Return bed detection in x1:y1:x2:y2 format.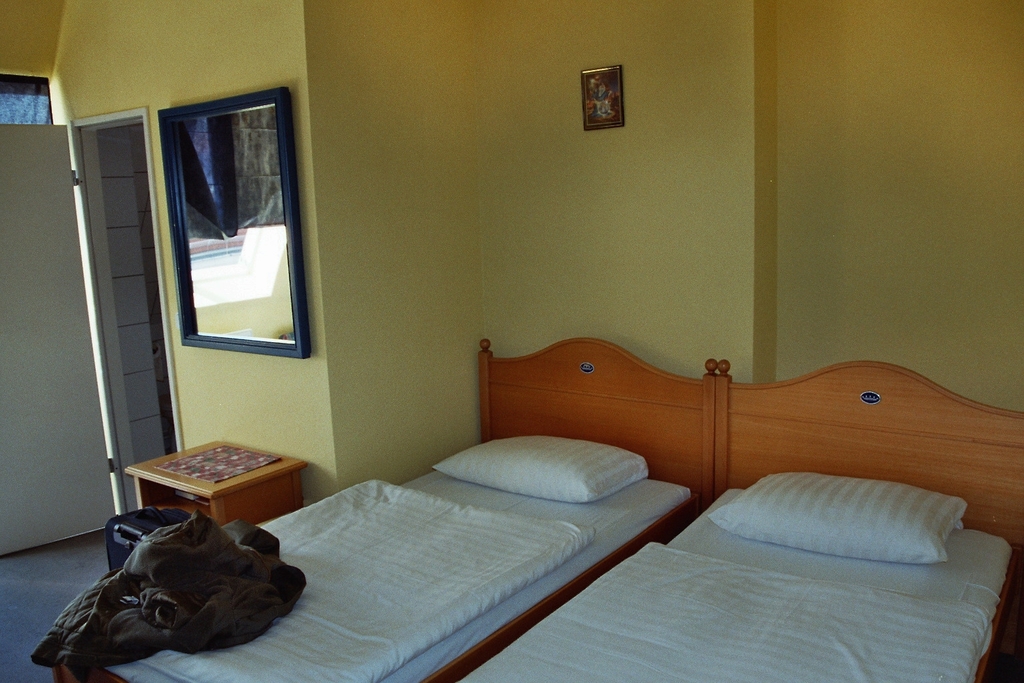
92:346:937:682.
